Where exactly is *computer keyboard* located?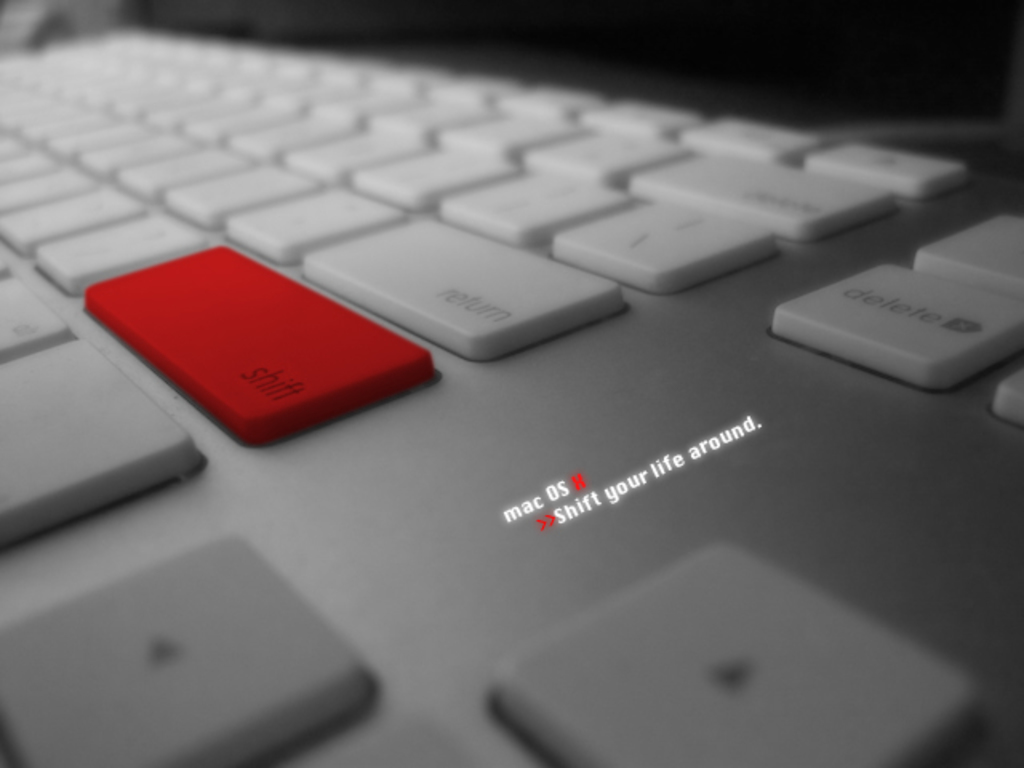
Its bounding box is [0, 26, 1022, 766].
